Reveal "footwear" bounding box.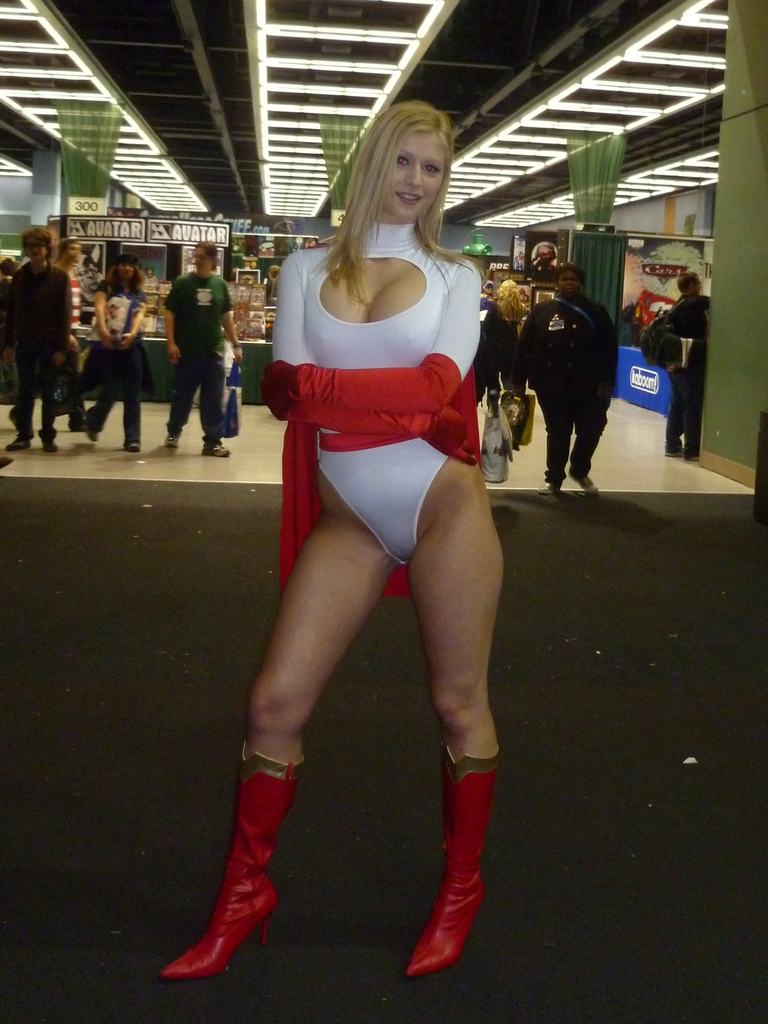
Revealed: [203, 442, 229, 459].
